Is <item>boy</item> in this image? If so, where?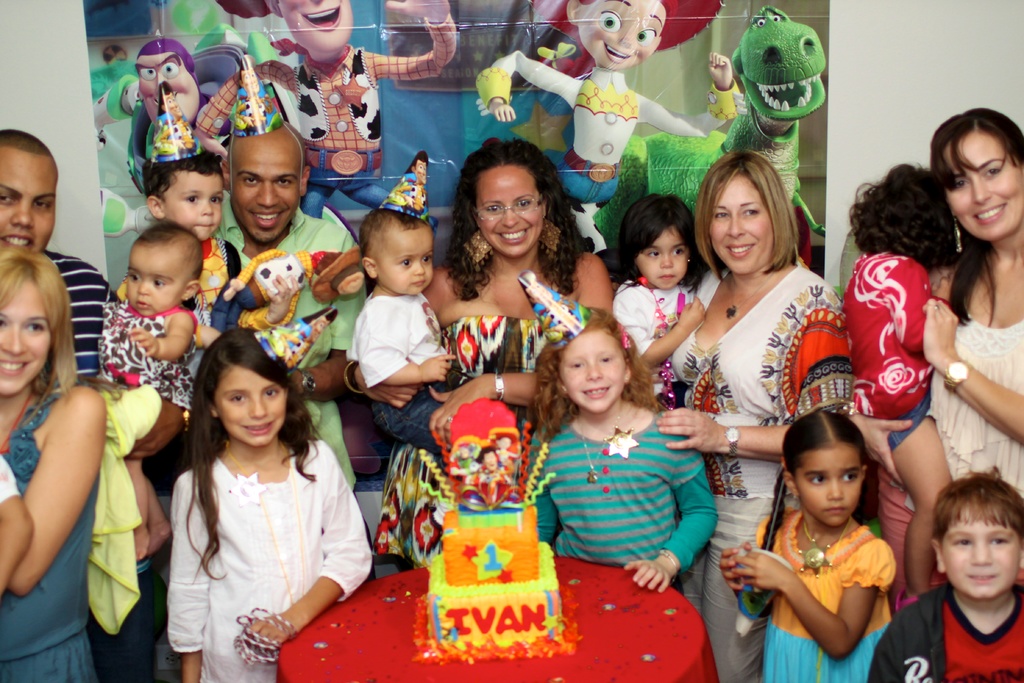
Yes, at 825,154,948,582.
